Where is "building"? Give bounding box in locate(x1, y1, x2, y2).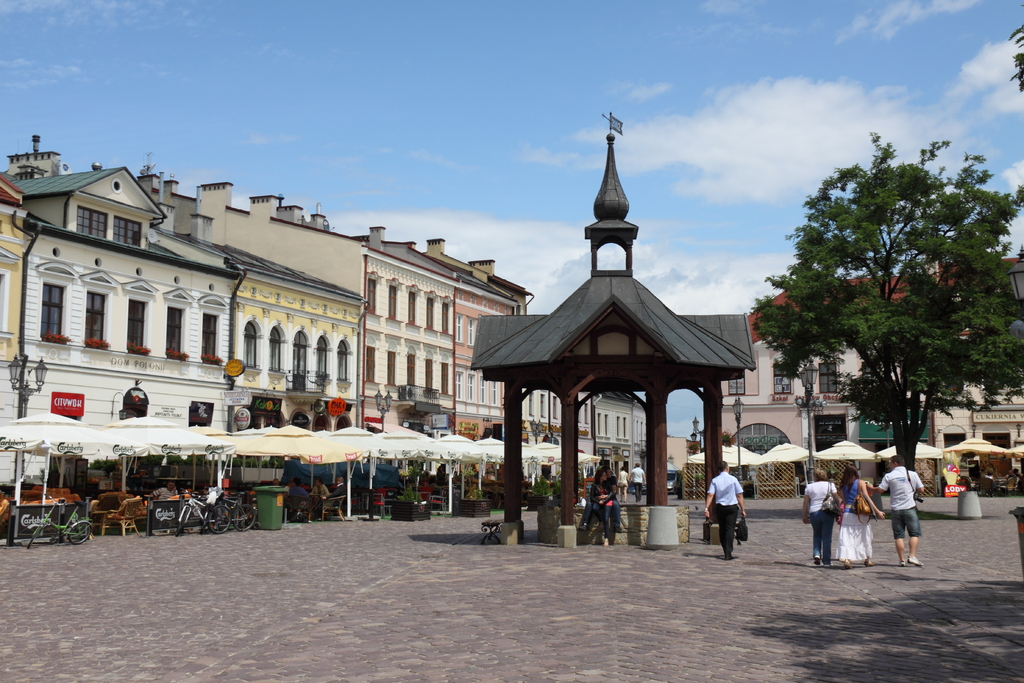
locate(0, 175, 28, 439).
